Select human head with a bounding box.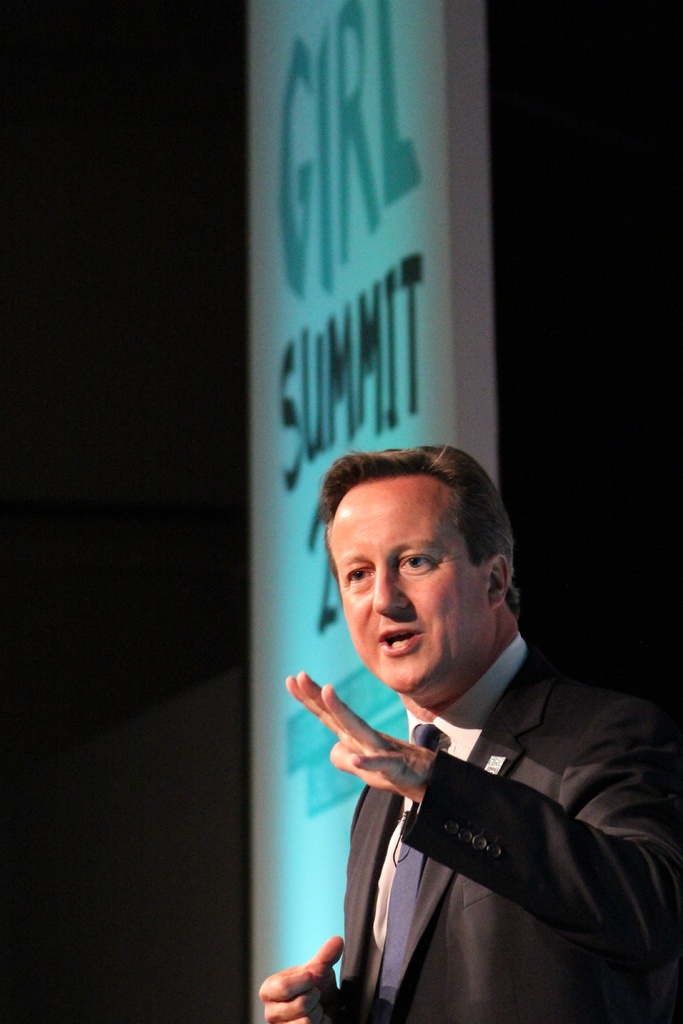
317/444/517/672.
